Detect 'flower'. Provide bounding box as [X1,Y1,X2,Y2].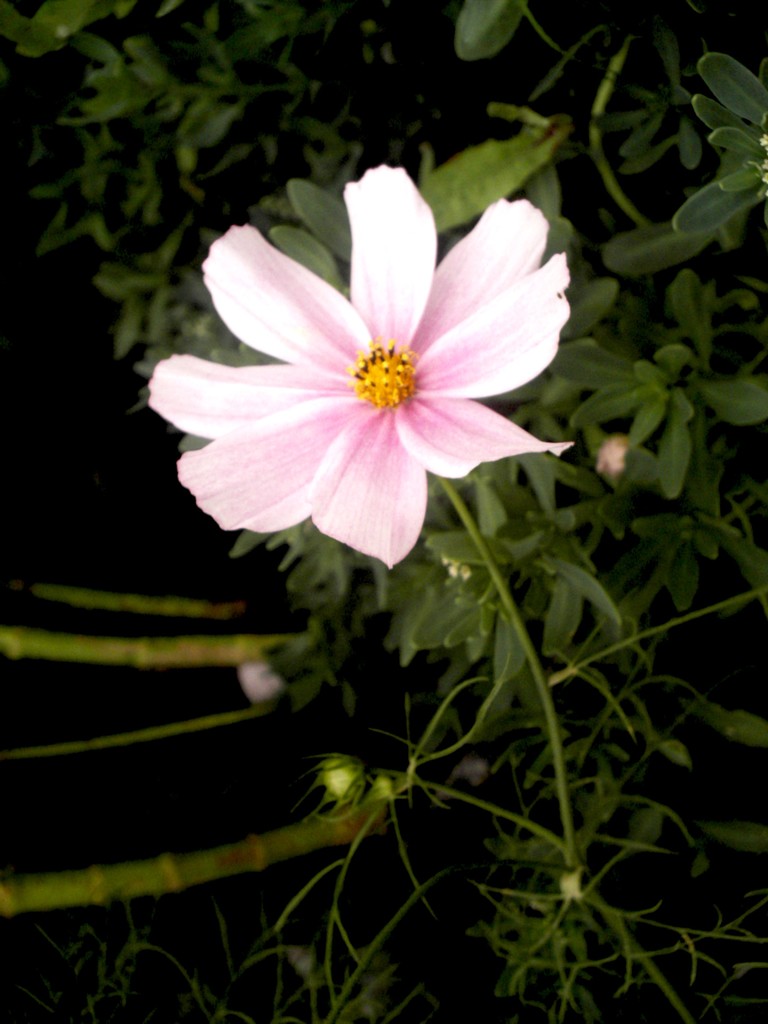
[145,166,565,563].
